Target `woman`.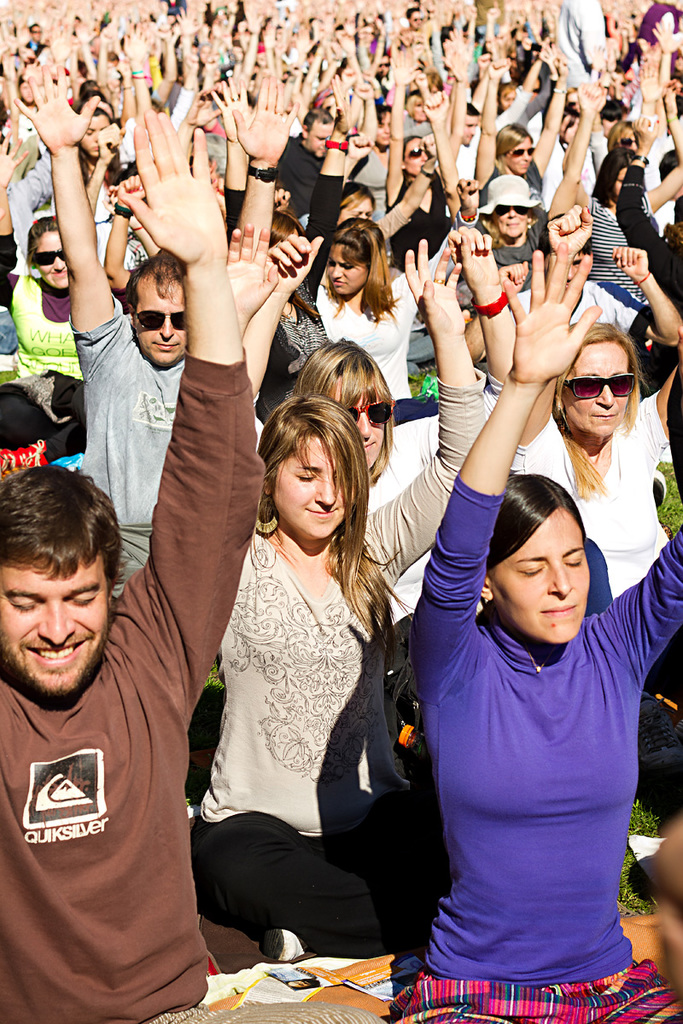
Target region: 470,53,570,212.
